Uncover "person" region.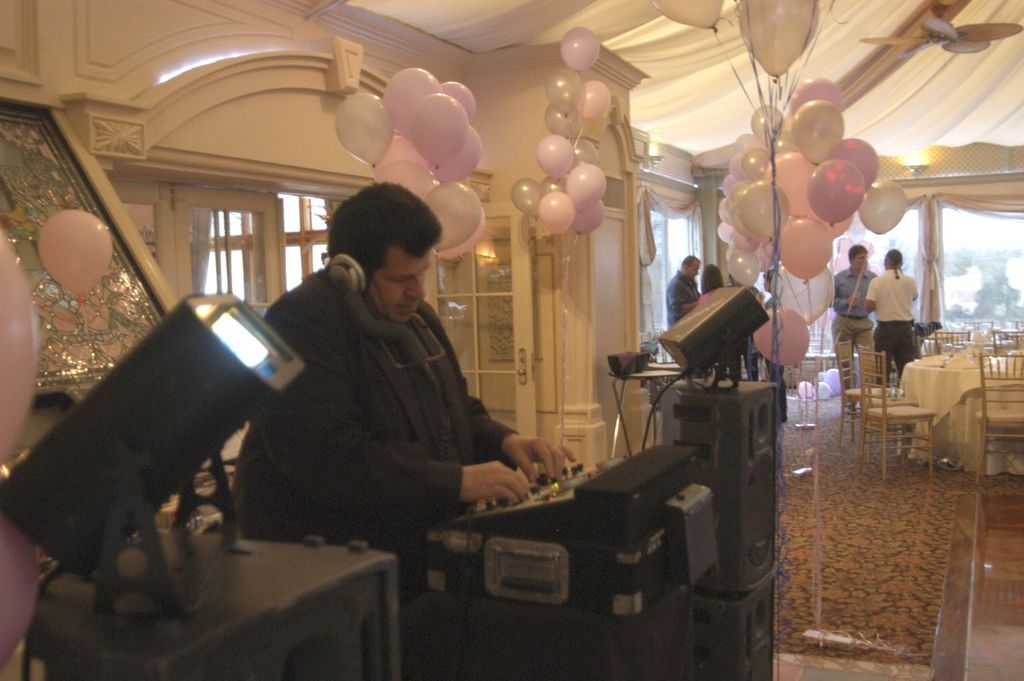
Uncovered: {"left": 696, "top": 262, "right": 744, "bottom": 411}.
